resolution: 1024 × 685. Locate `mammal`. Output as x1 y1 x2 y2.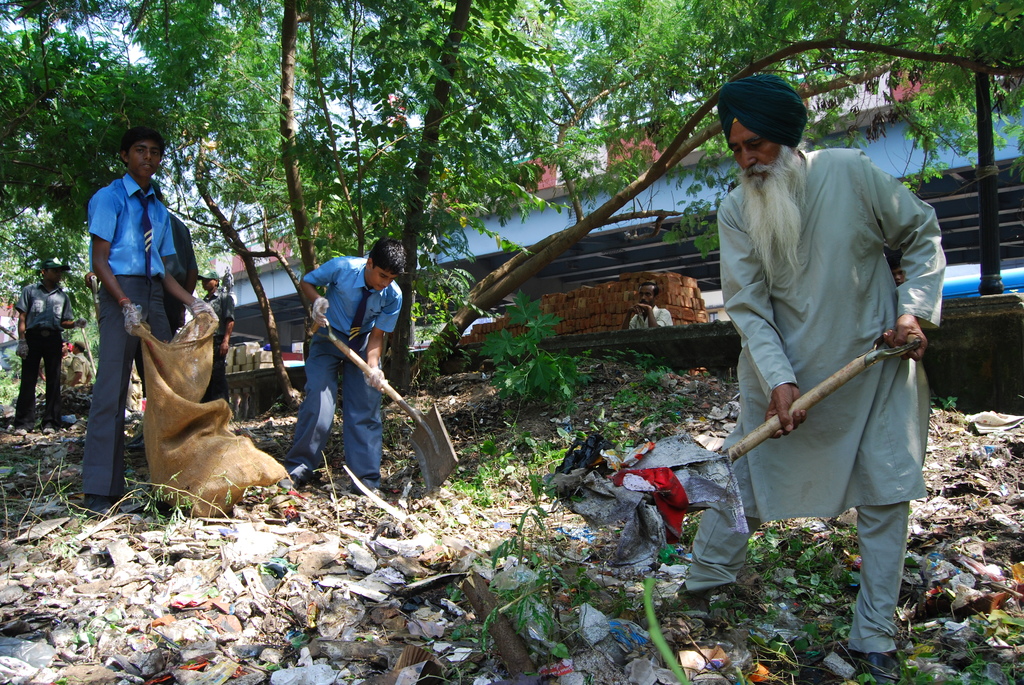
36 340 72 388.
